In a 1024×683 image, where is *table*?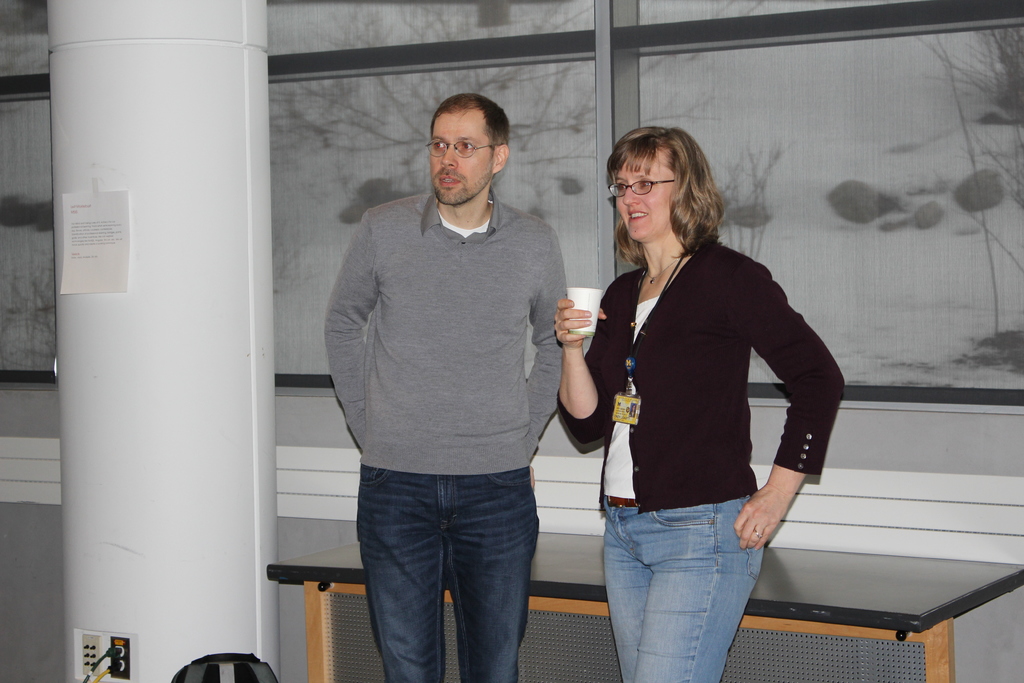
pyautogui.locateOnScreen(271, 532, 1023, 682).
